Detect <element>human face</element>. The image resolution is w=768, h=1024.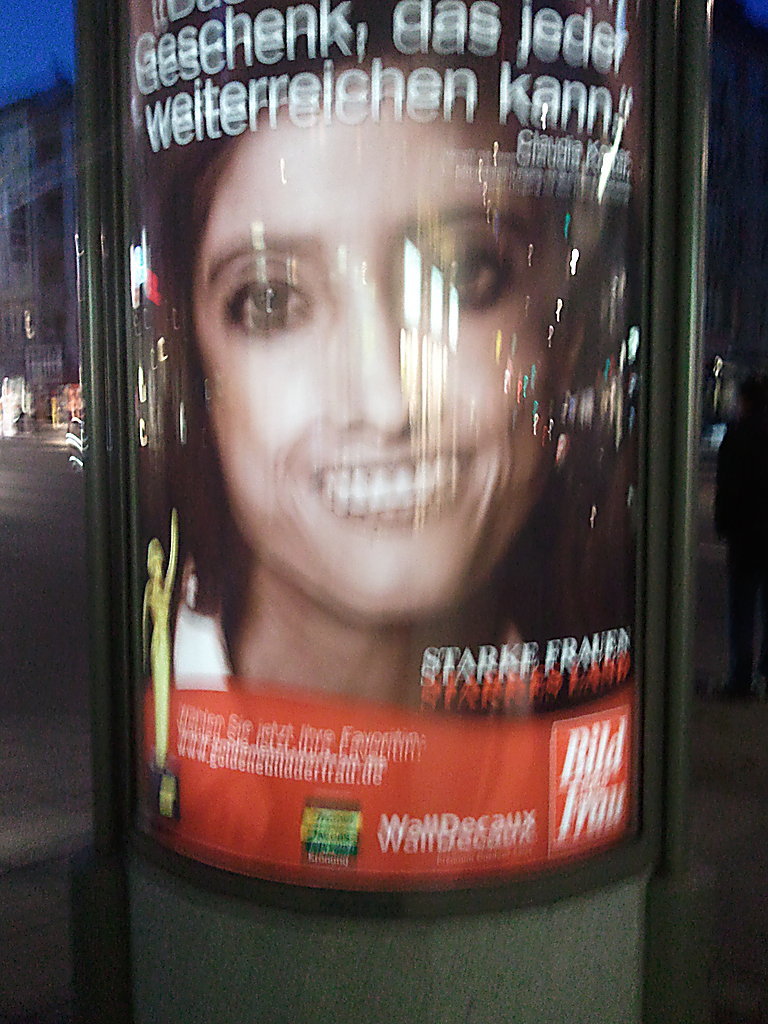
[x1=190, y1=72, x2=562, y2=616].
